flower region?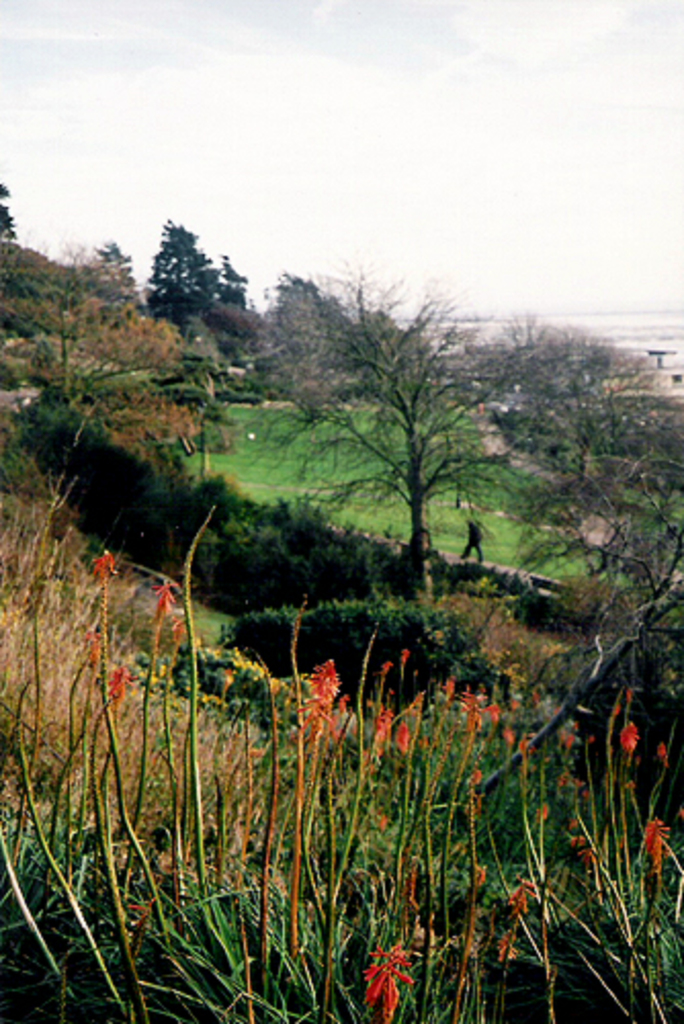
BBox(358, 950, 422, 1014)
